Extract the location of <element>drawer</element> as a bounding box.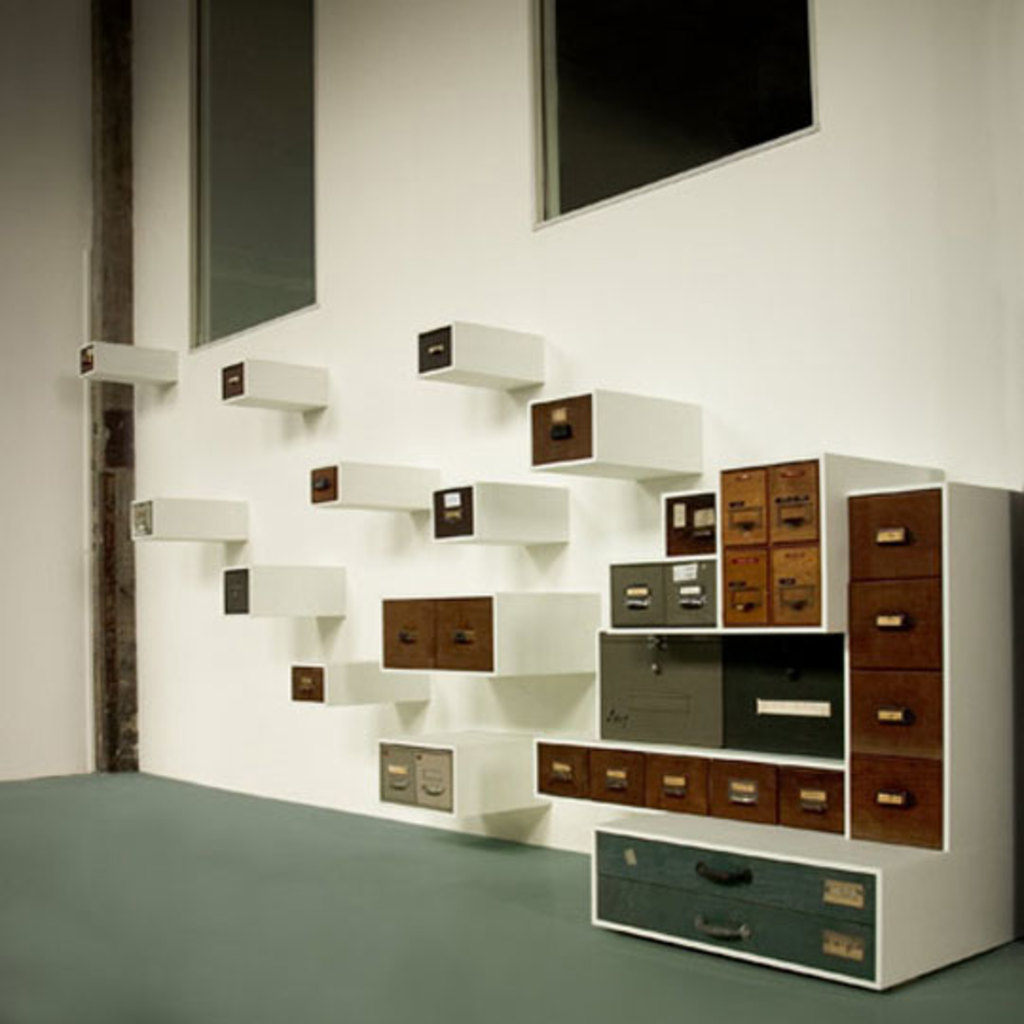
<region>774, 762, 848, 836</region>.
